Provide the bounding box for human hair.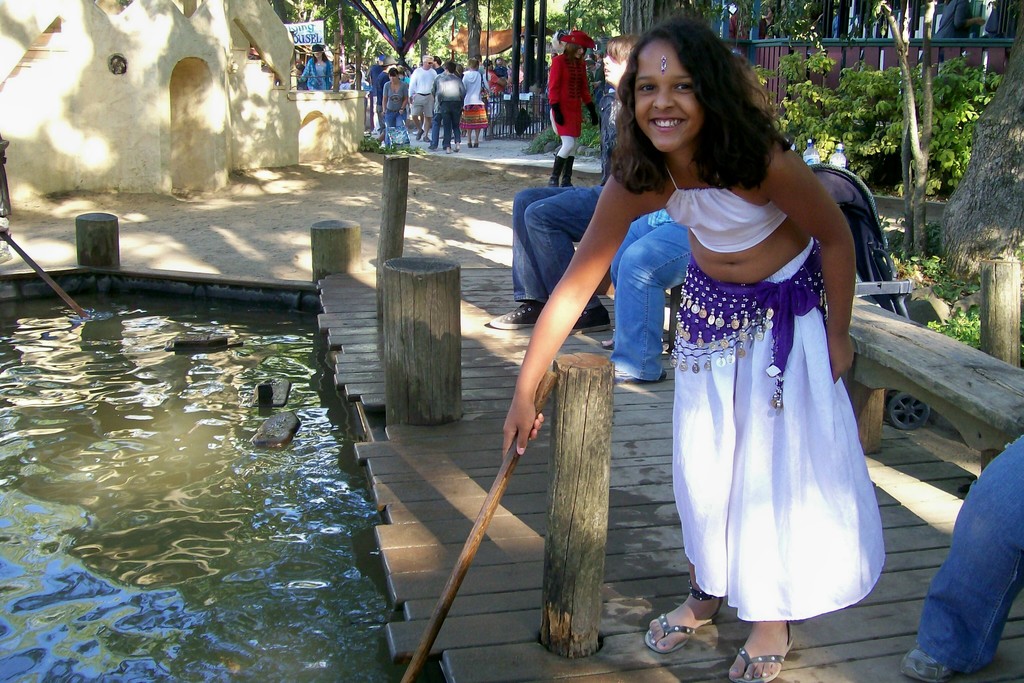
[559,40,586,64].
